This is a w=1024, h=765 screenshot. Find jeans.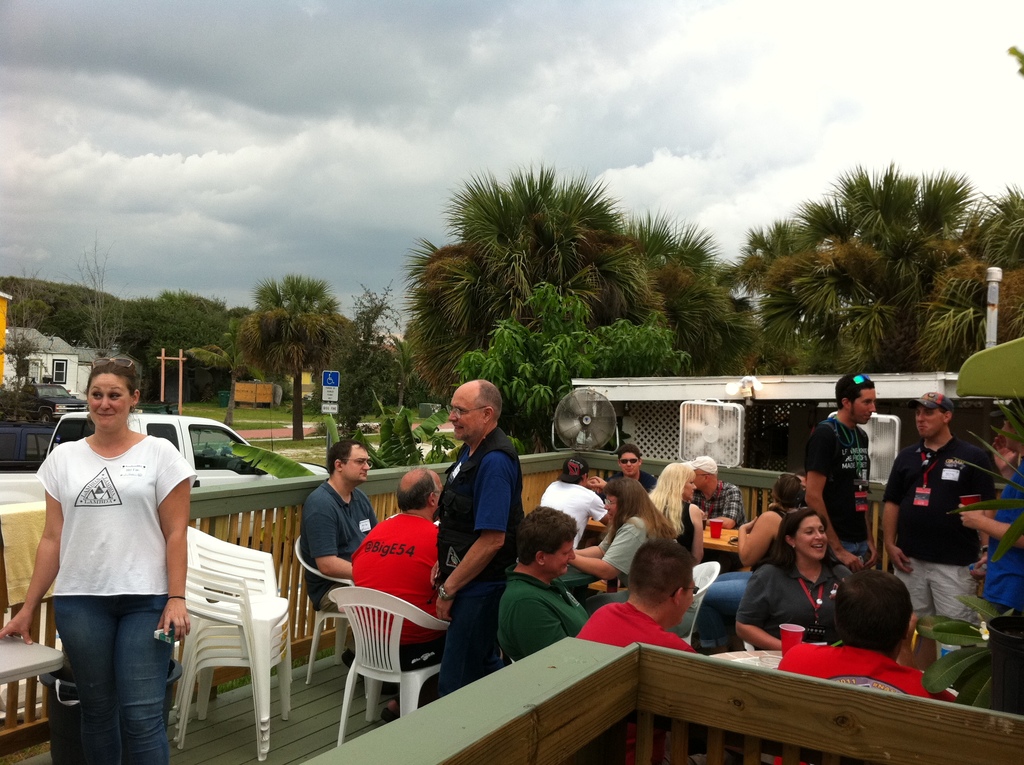
Bounding box: {"x1": 844, "y1": 544, "x2": 865, "y2": 559}.
